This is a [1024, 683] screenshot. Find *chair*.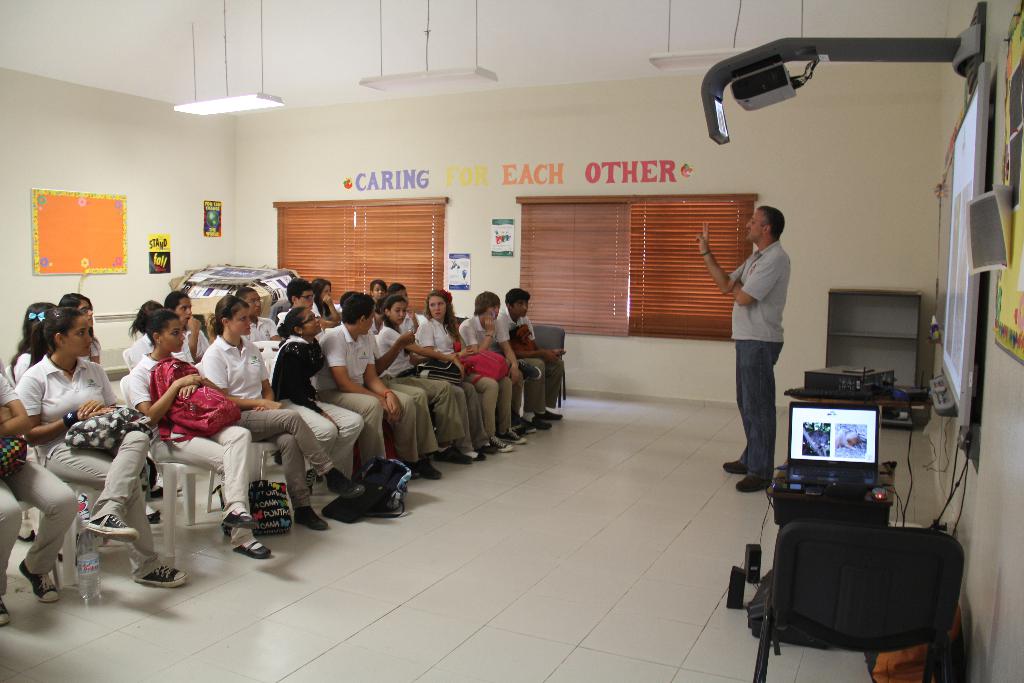
Bounding box: (left=532, top=323, right=567, bottom=406).
